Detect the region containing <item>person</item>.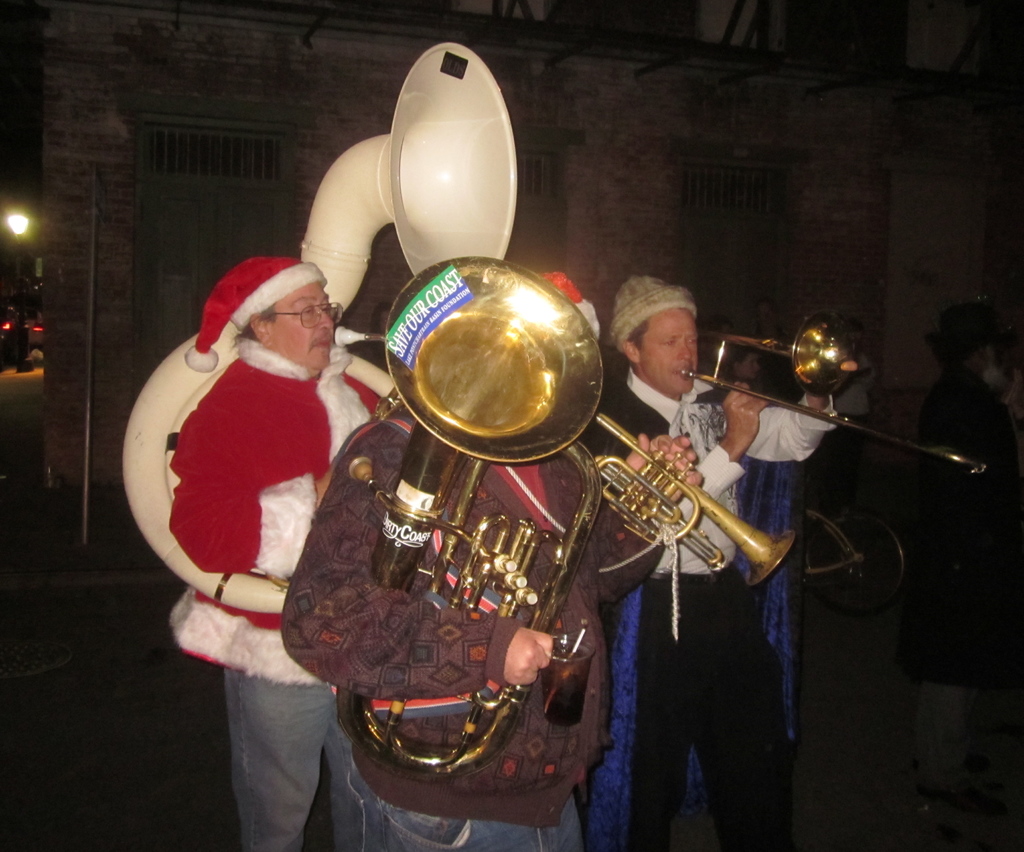
bbox=[281, 273, 698, 850].
